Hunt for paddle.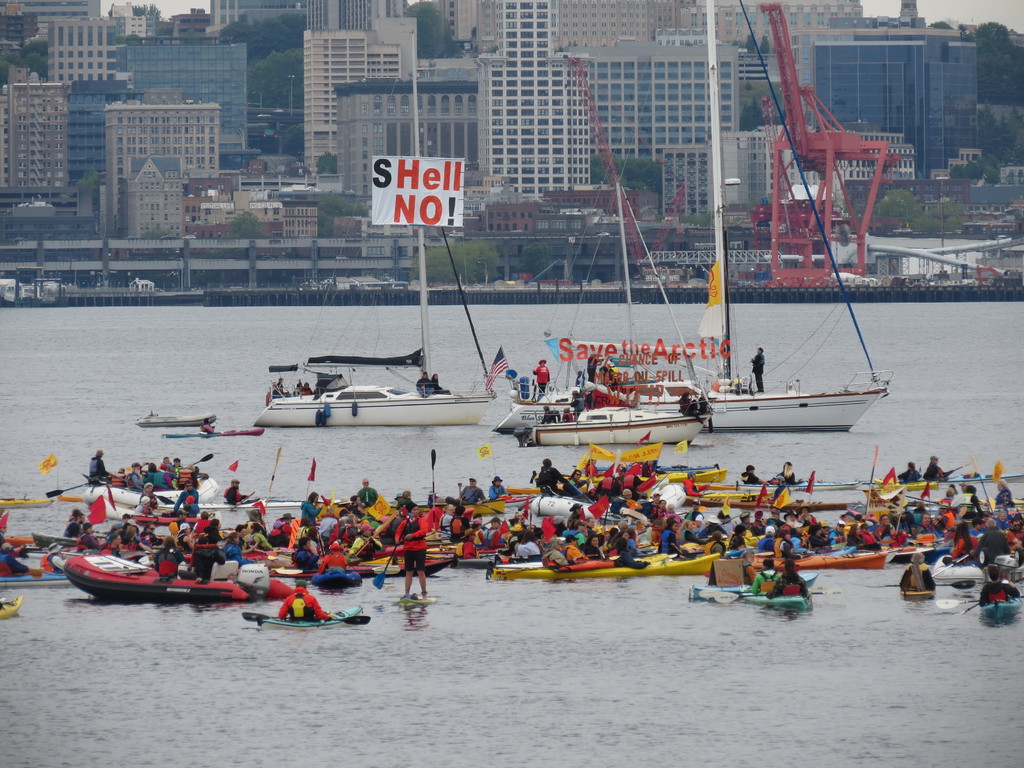
Hunted down at box(714, 593, 826, 604).
